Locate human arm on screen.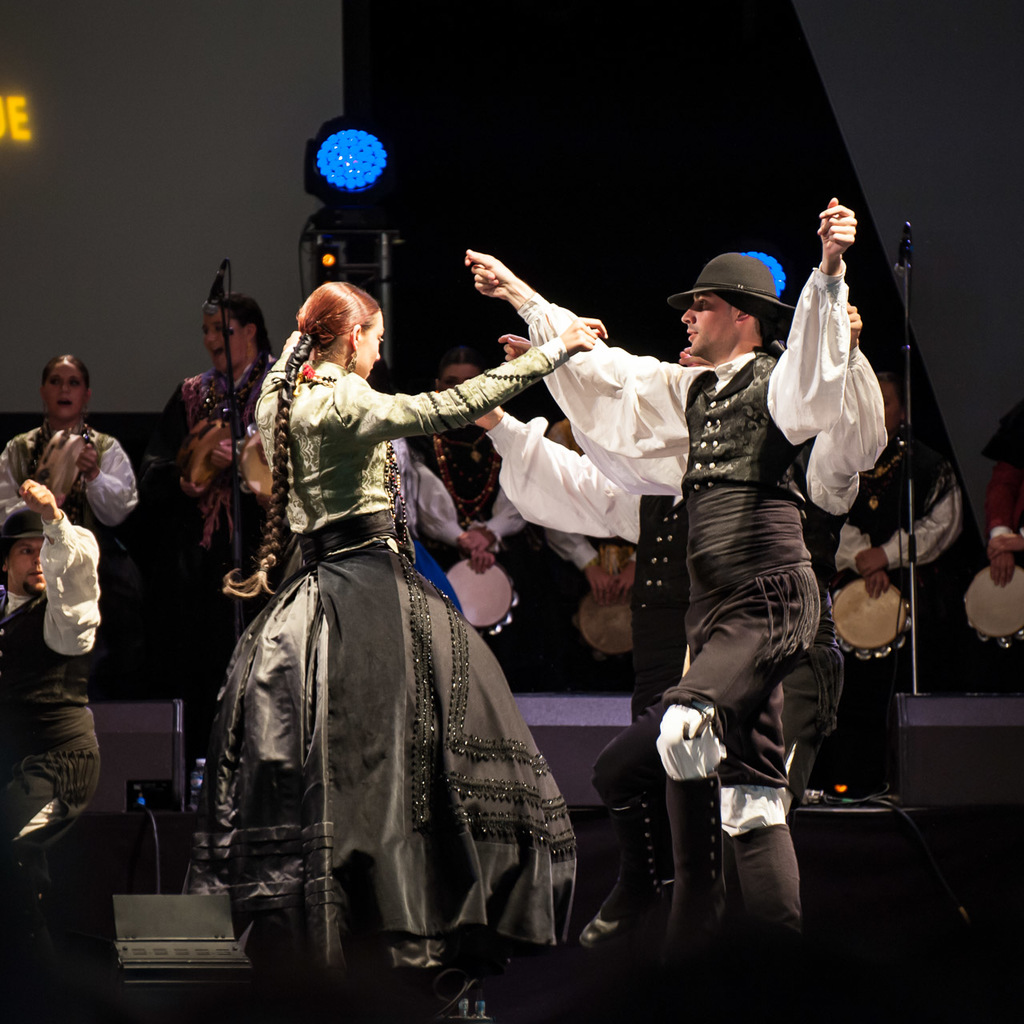
On screen at <region>462, 487, 526, 546</region>.
